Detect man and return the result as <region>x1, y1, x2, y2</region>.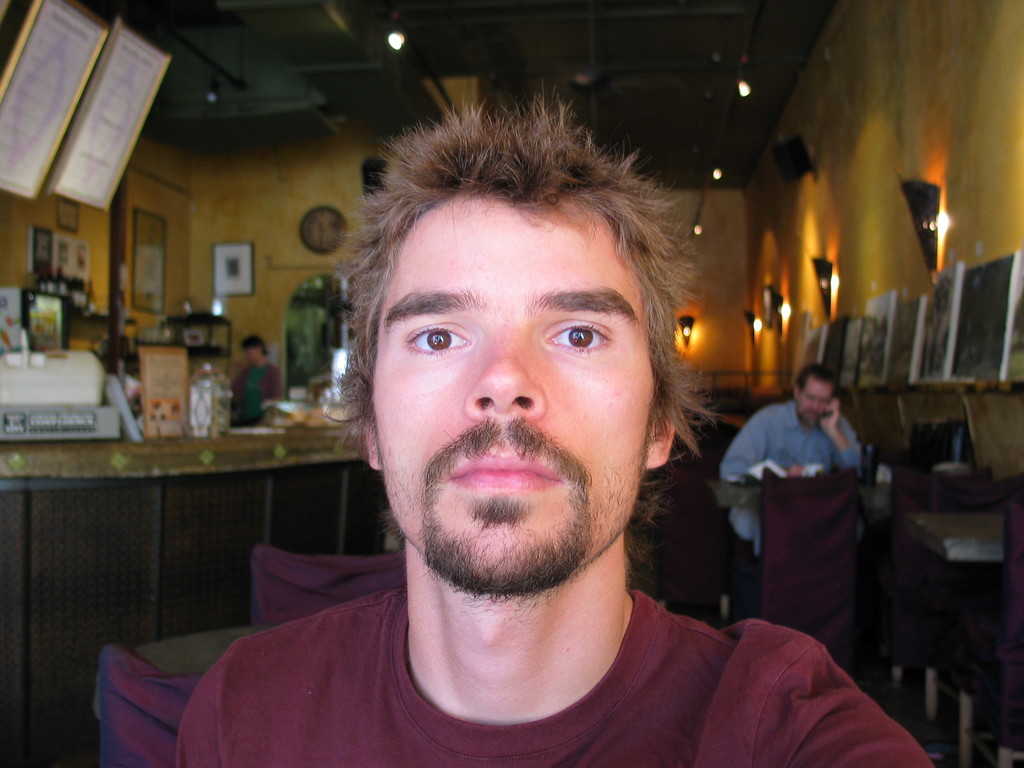
<region>163, 83, 862, 767</region>.
